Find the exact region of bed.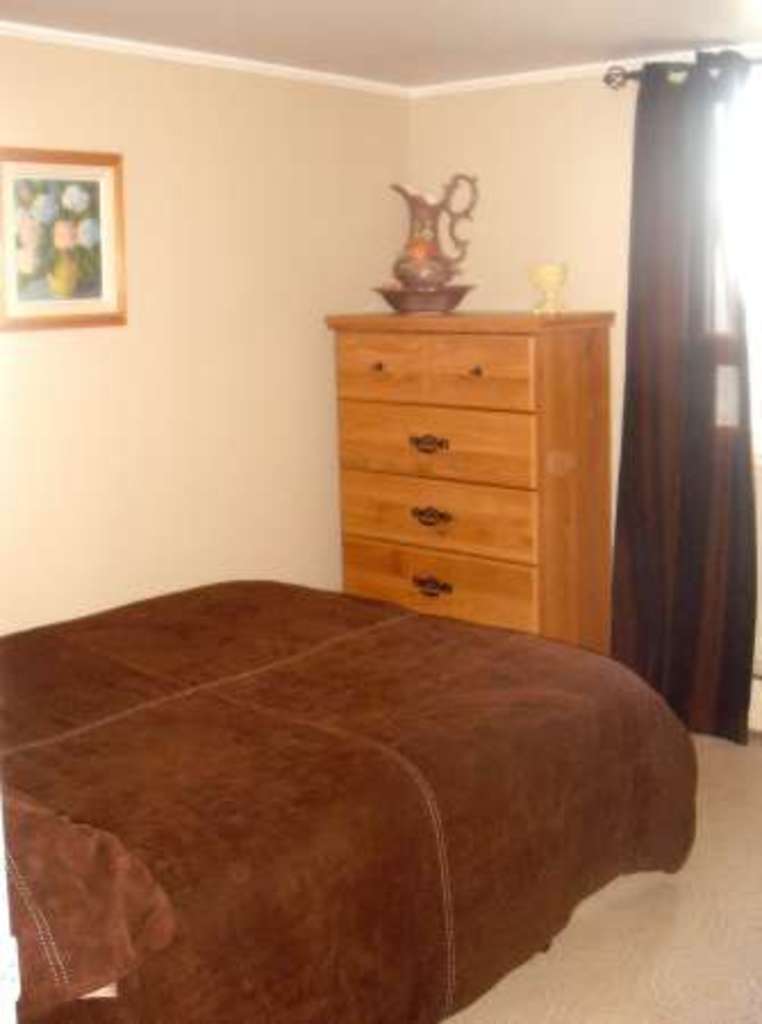
Exact region: select_region(0, 560, 701, 1022).
